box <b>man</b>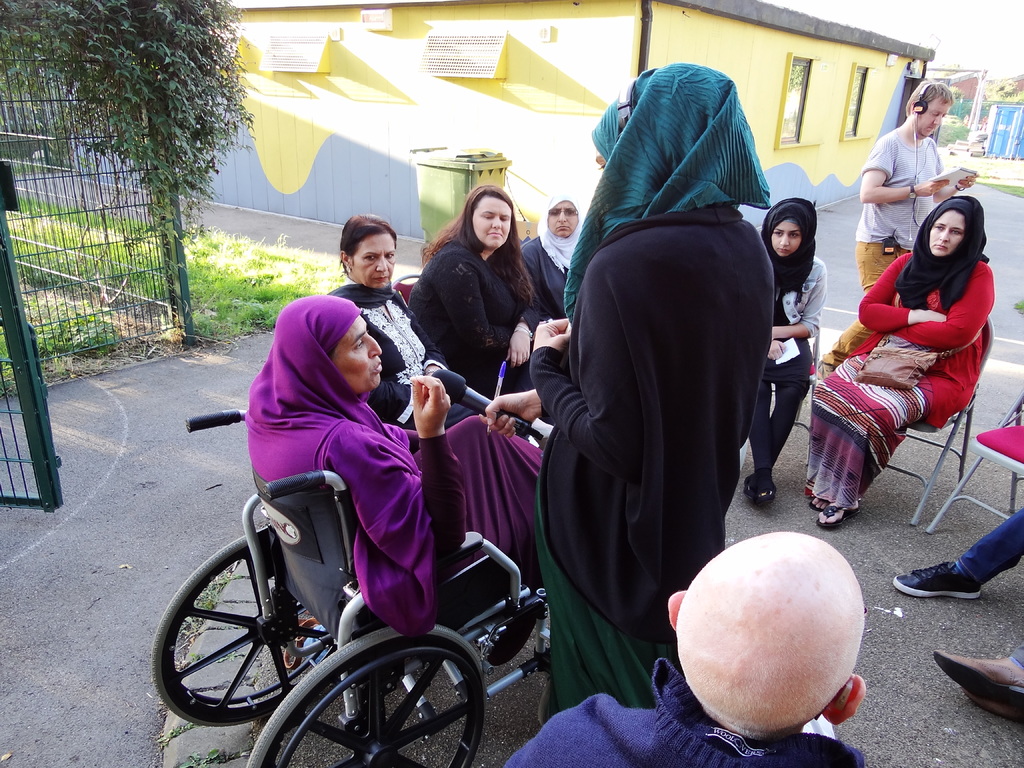
x1=816, y1=81, x2=977, y2=377
